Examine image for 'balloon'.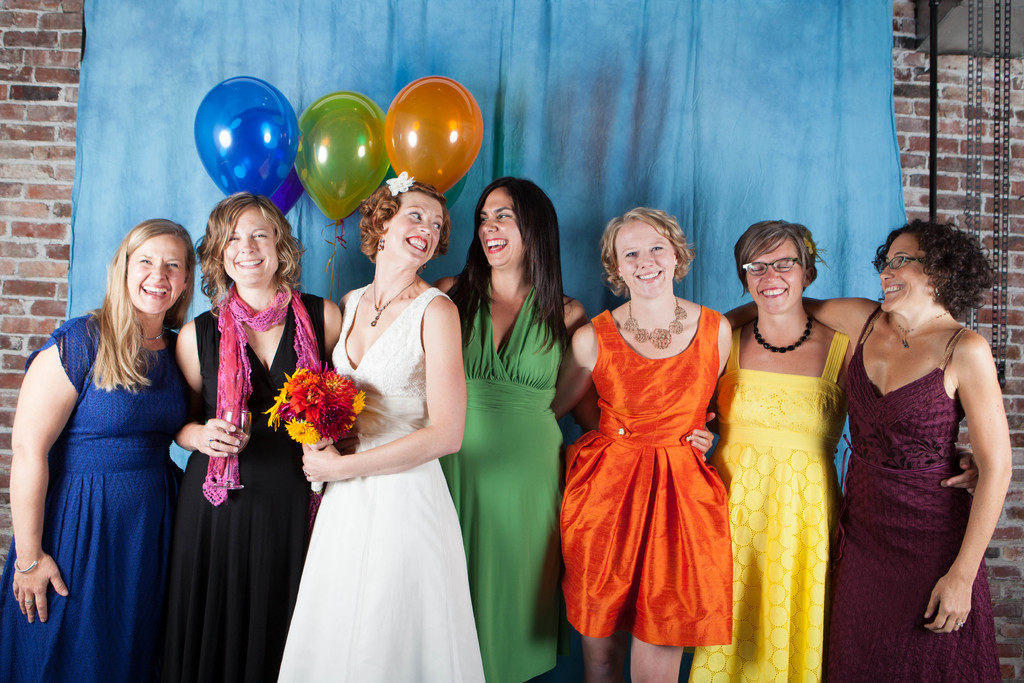
Examination result: [198, 77, 296, 201].
